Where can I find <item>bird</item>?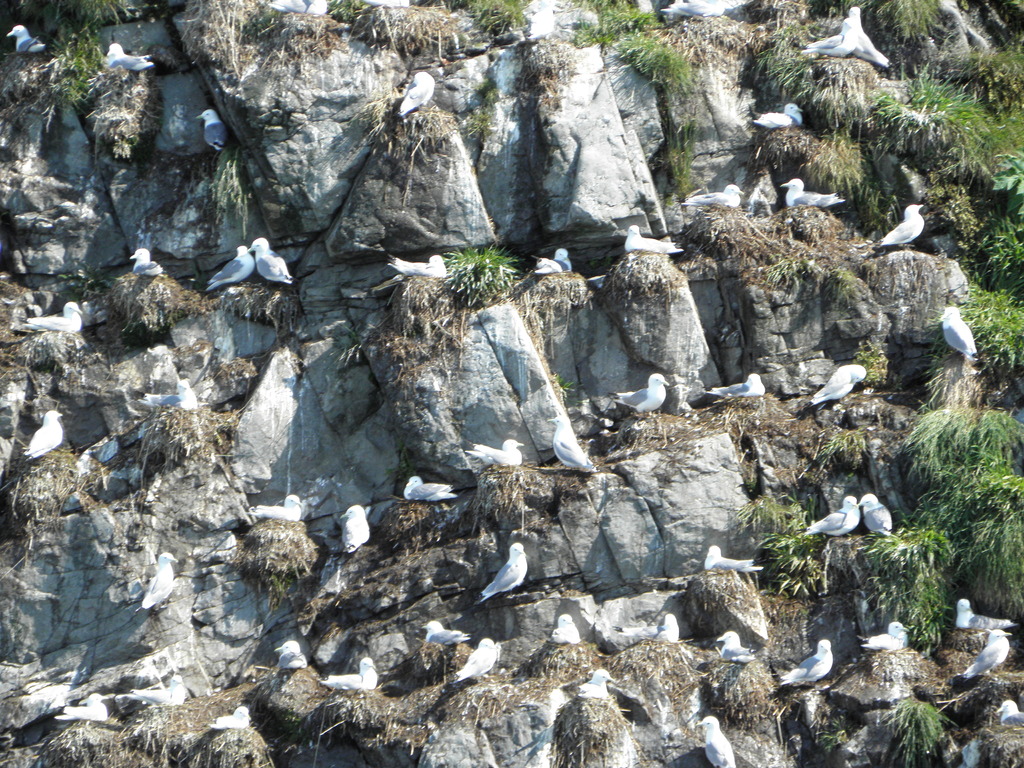
You can find it at <box>275,641,310,669</box>.
